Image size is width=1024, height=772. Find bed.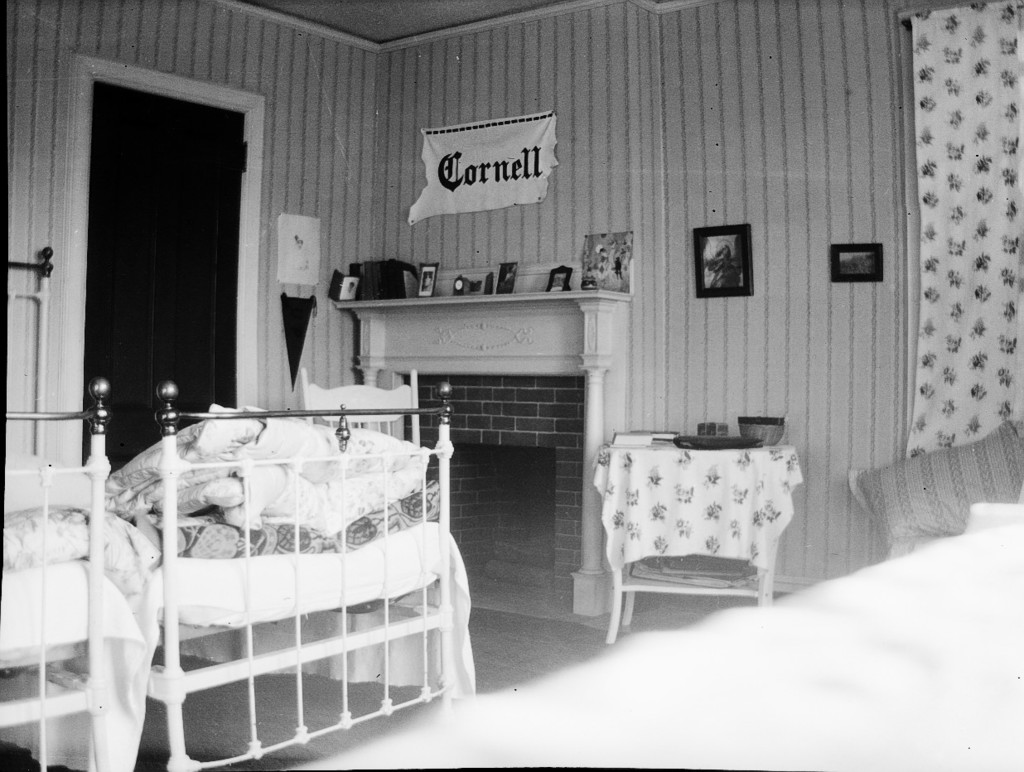
<bbox>0, 246, 167, 763</bbox>.
